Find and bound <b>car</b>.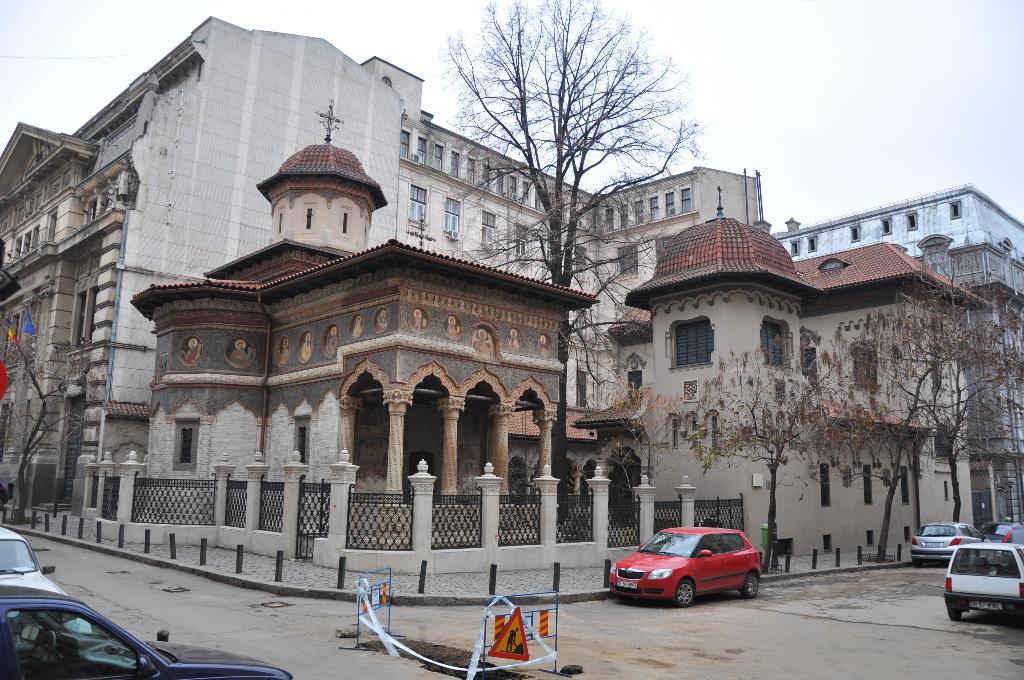
Bound: left=607, top=520, right=767, bottom=606.
